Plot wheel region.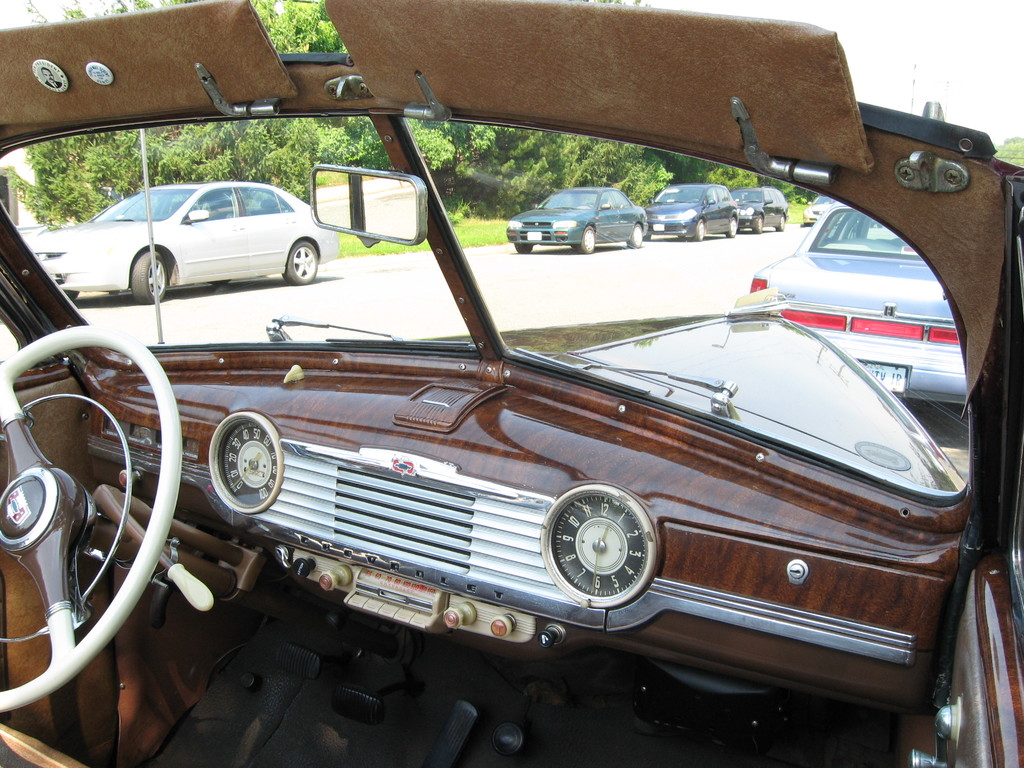
Plotted at region(691, 220, 706, 241).
